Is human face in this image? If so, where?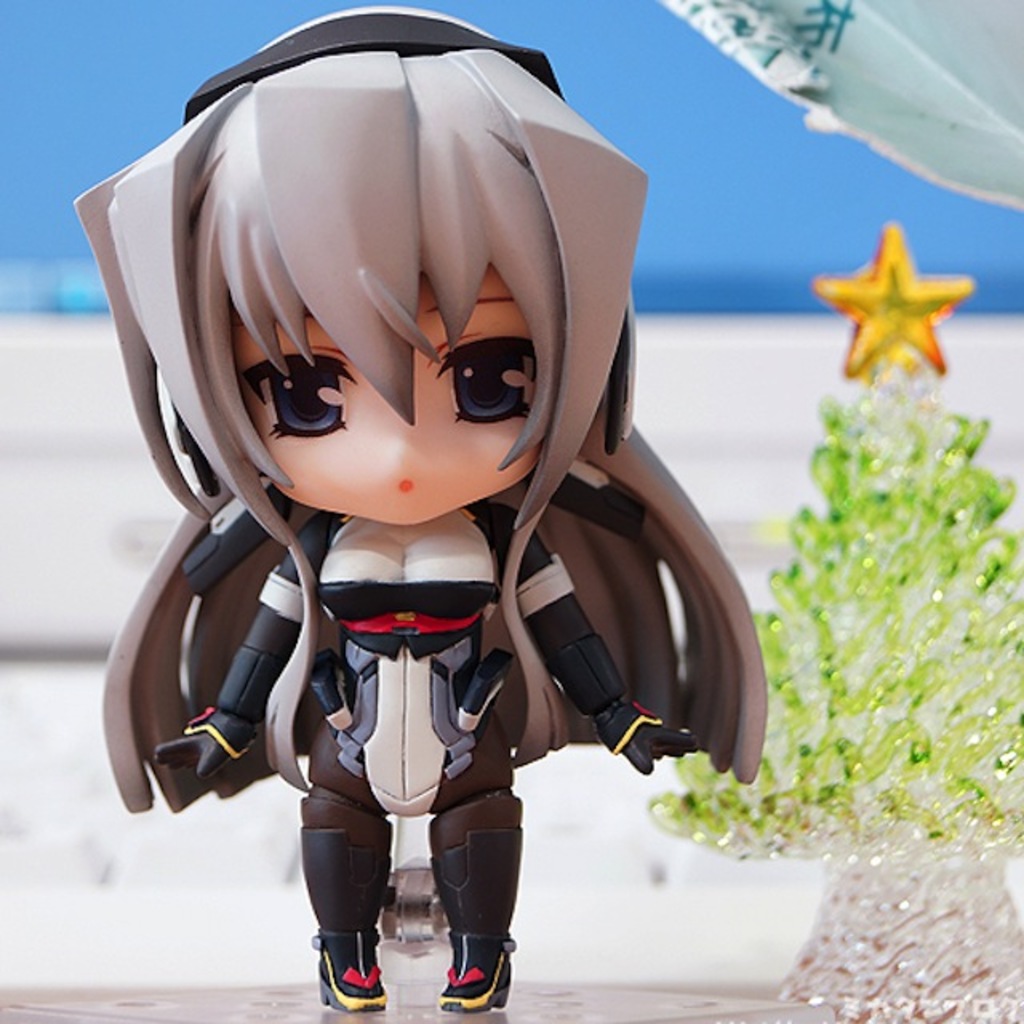
Yes, at locate(246, 264, 544, 515).
